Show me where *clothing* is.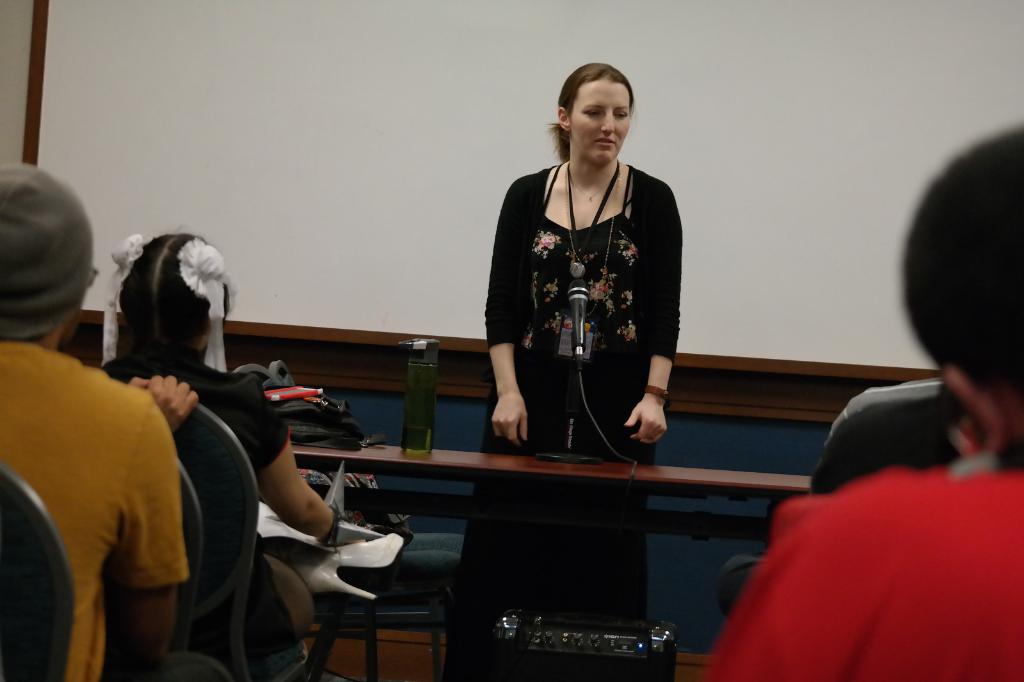
*clothing* is at l=798, t=374, r=957, b=493.
